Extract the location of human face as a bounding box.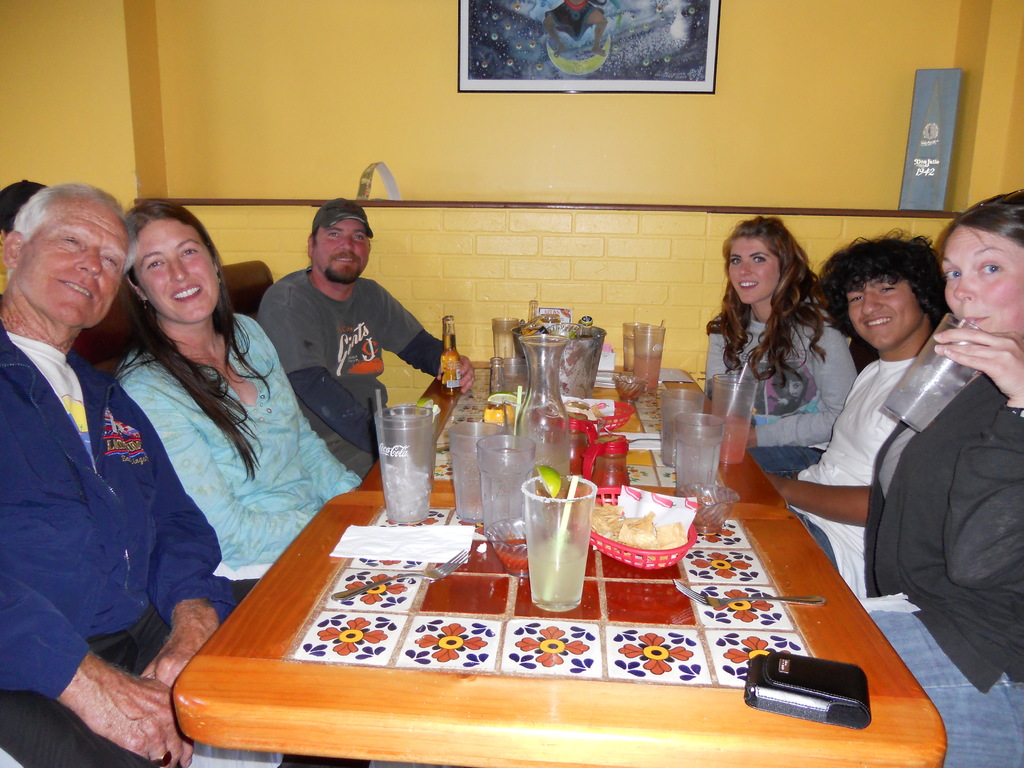
{"left": 948, "top": 226, "right": 1023, "bottom": 329}.
